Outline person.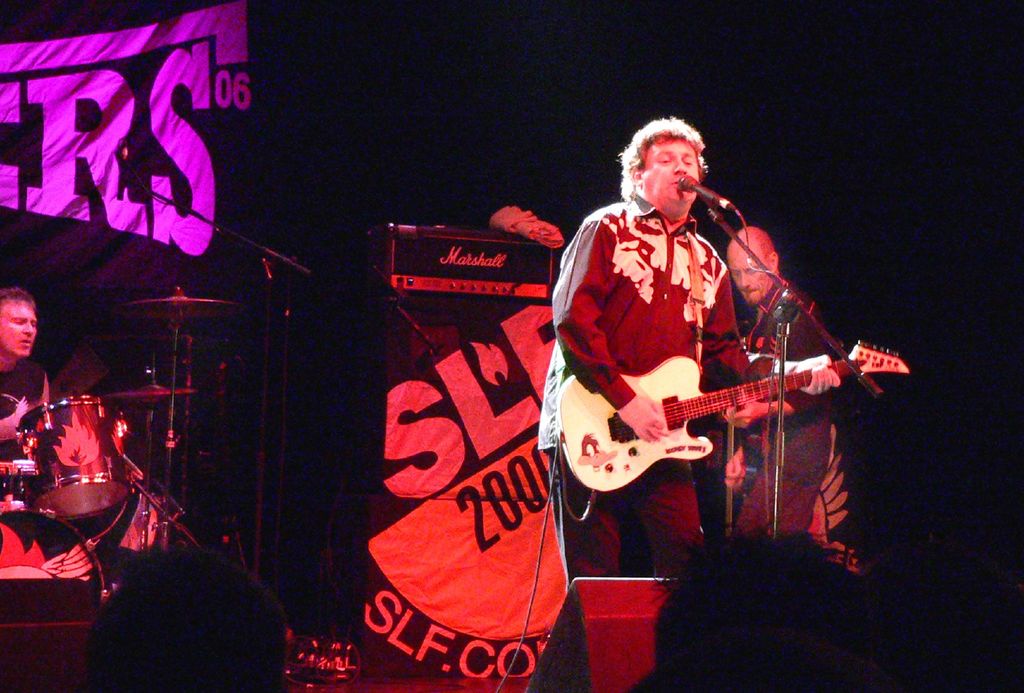
Outline: x1=555, y1=122, x2=849, y2=585.
